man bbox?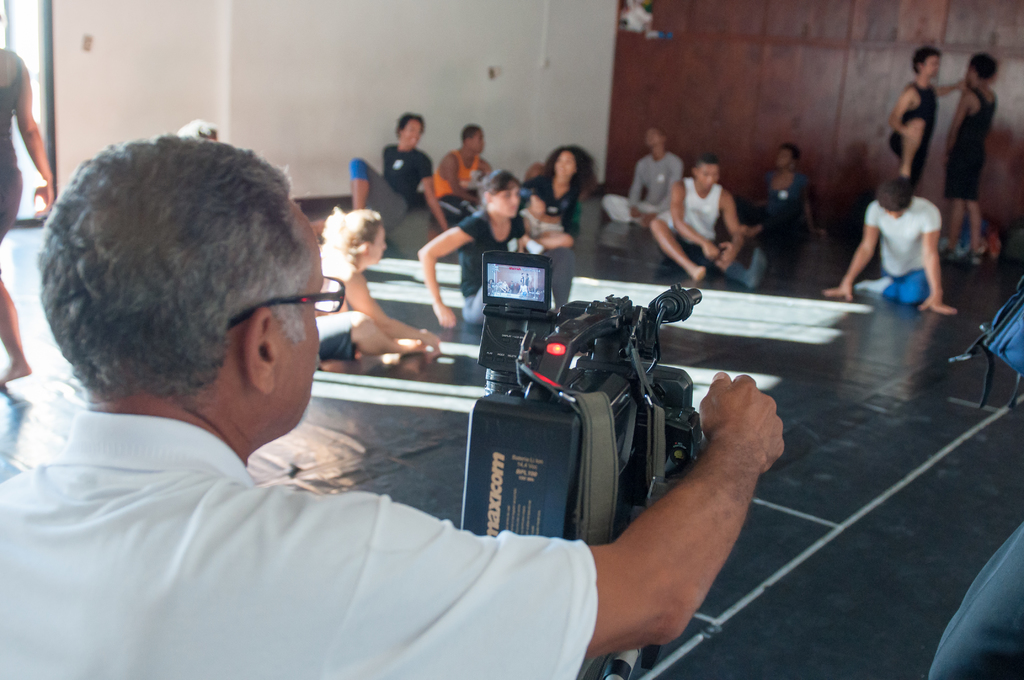
locate(882, 45, 964, 187)
